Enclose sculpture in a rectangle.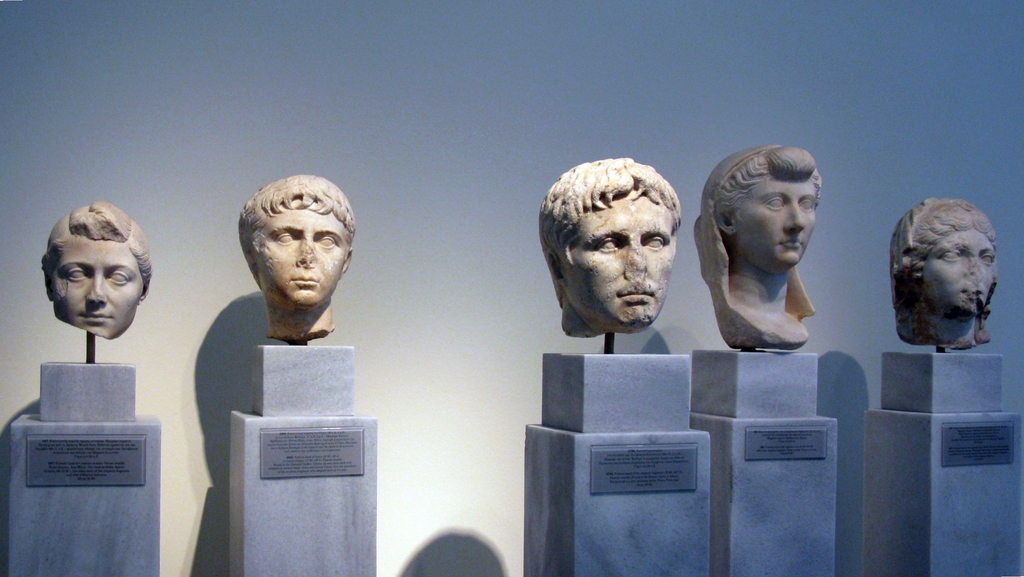
x1=705 y1=140 x2=845 y2=347.
